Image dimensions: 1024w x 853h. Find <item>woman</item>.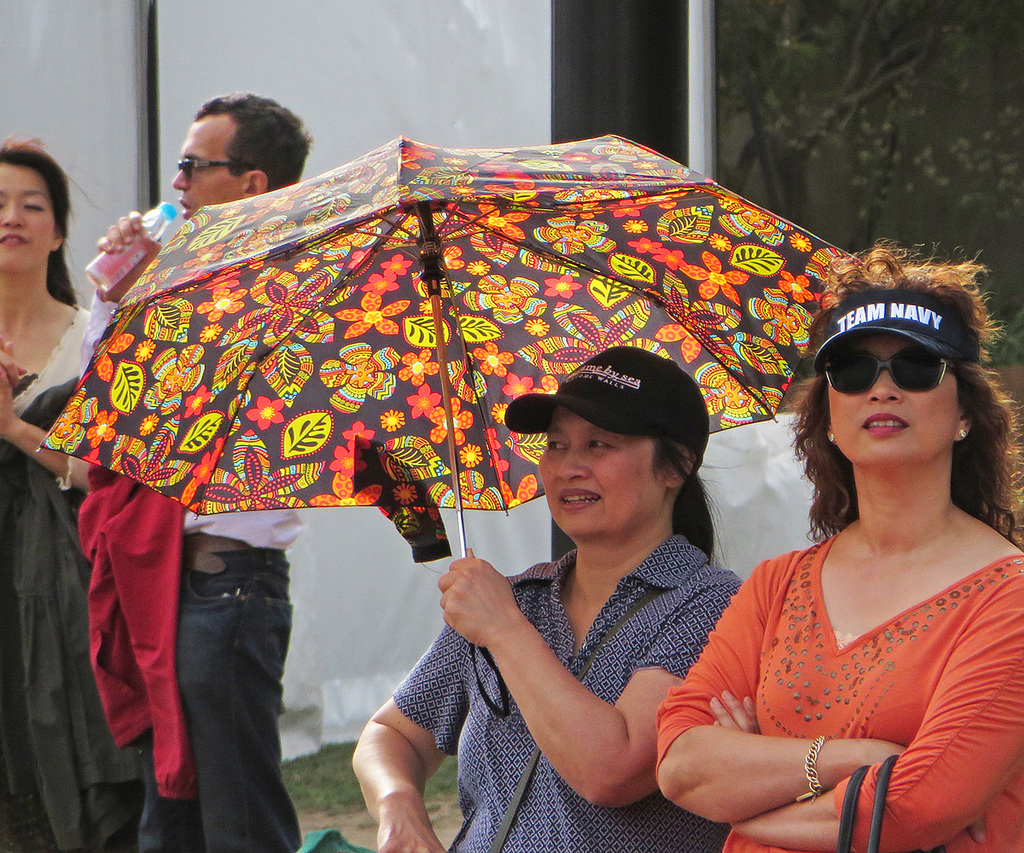
select_region(0, 133, 157, 852).
